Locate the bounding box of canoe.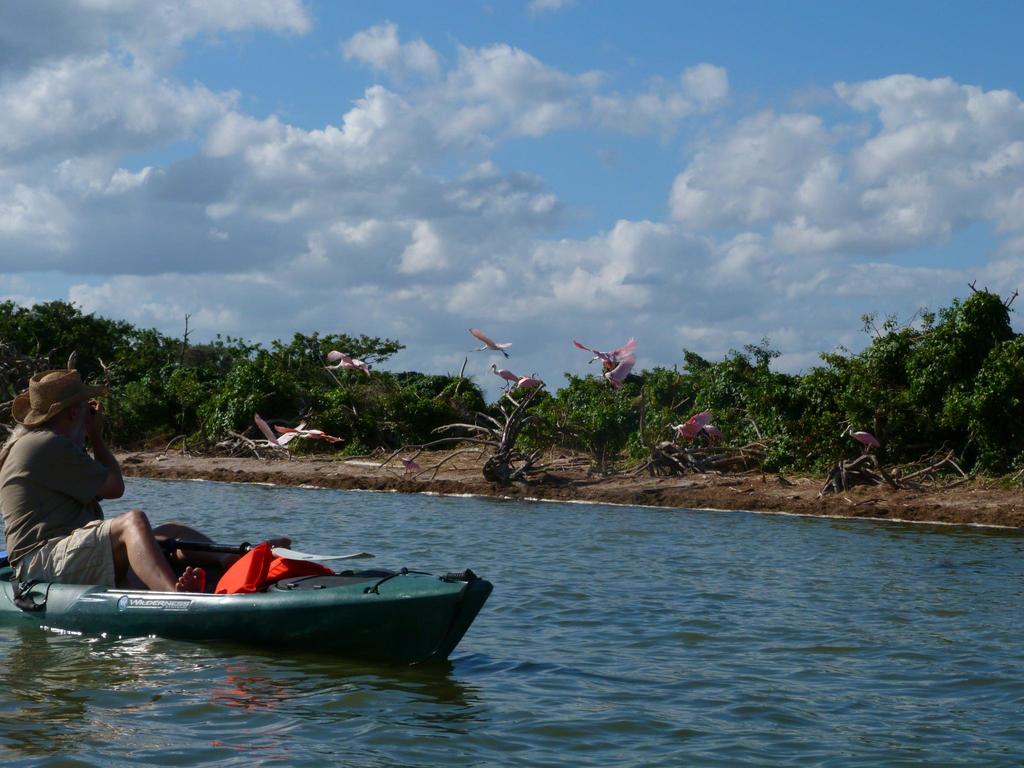
Bounding box: region(10, 522, 461, 663).
